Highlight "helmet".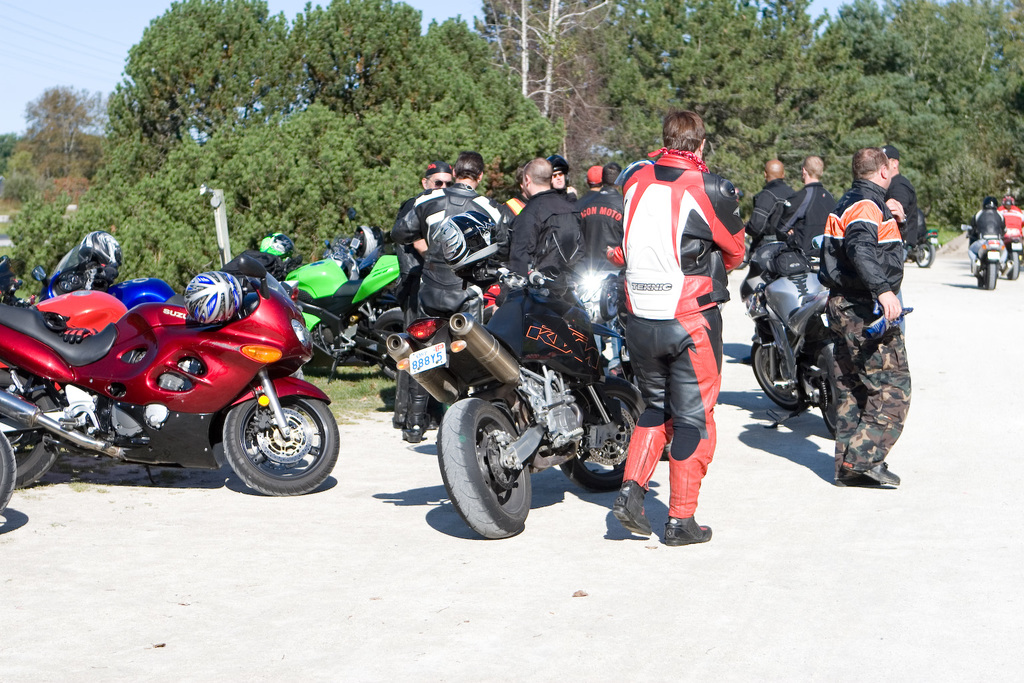
Highlighted region: <box>181,269,244,325</box>.
